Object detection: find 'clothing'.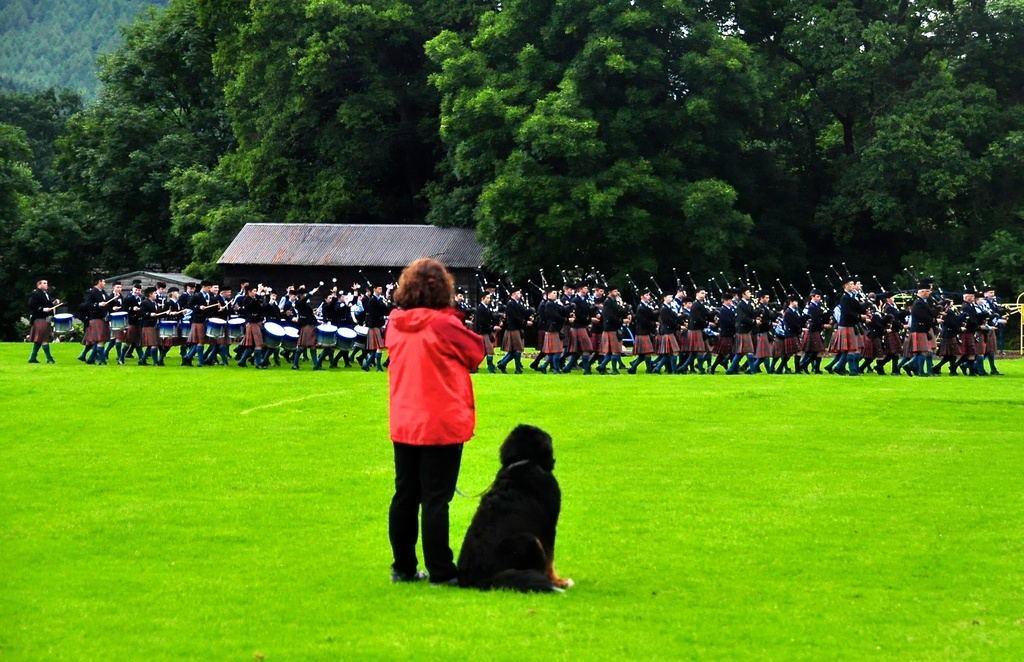
(376,294,471,535).
